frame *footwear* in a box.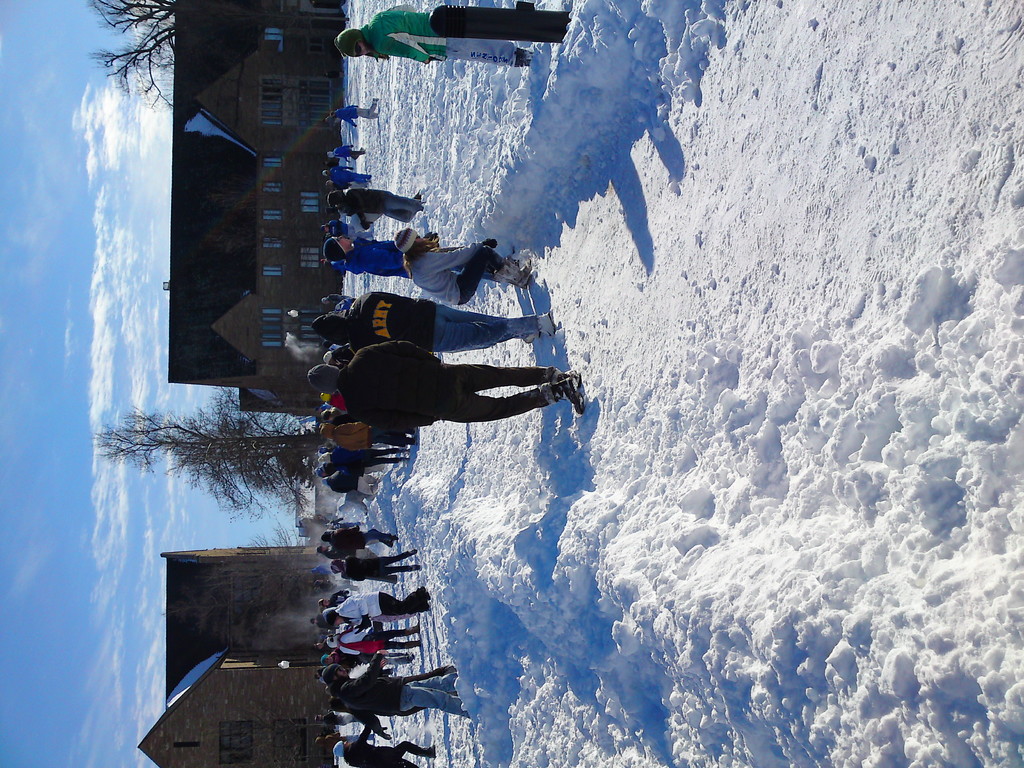
<region>413, 187, 420, 202</region>.
